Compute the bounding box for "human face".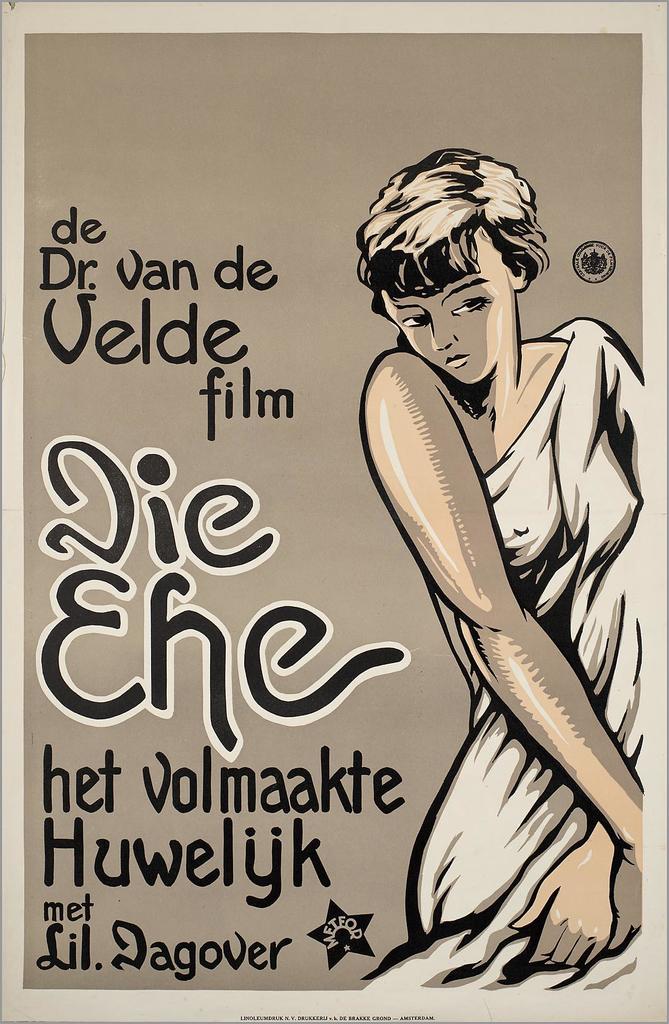
376/229/515/383.
